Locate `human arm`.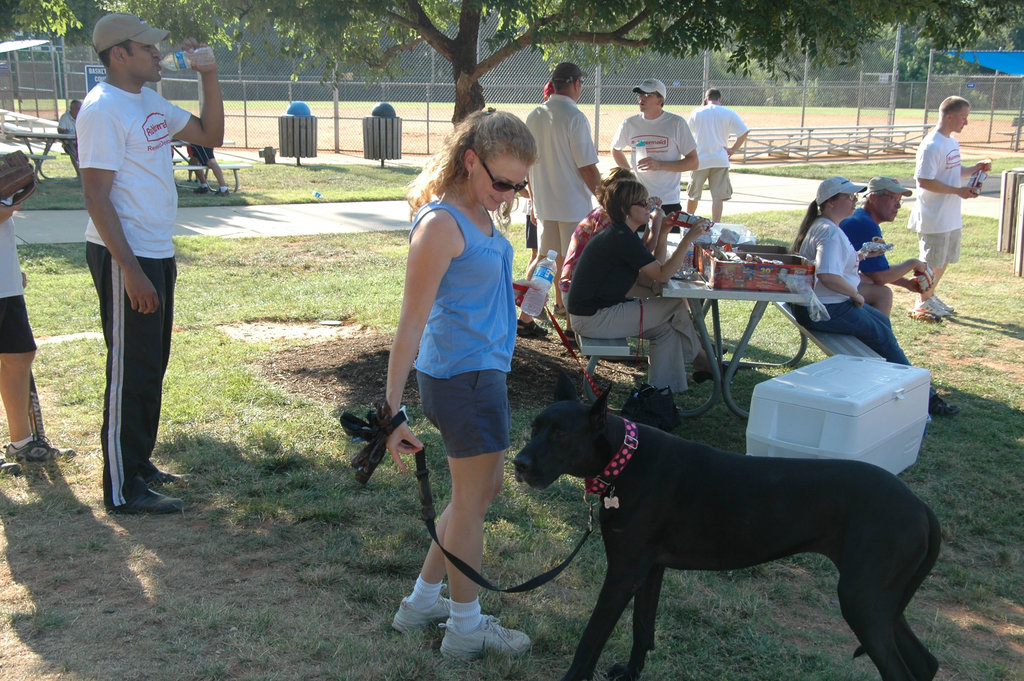
Bounding box: 566/109/604/198.
